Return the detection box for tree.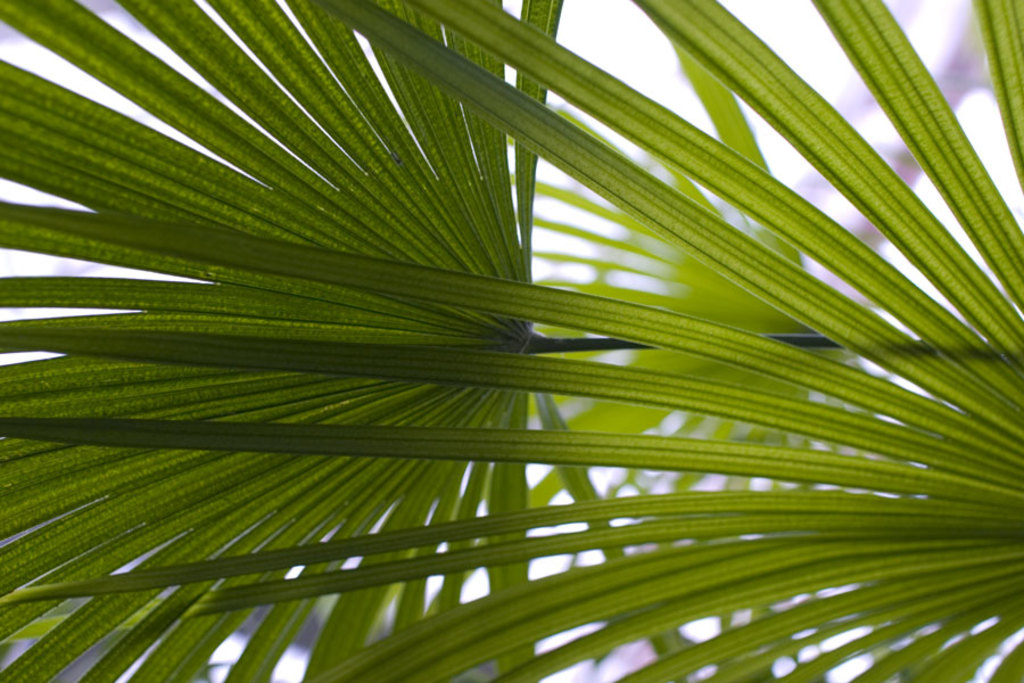
0, 0, 1023, 682.
